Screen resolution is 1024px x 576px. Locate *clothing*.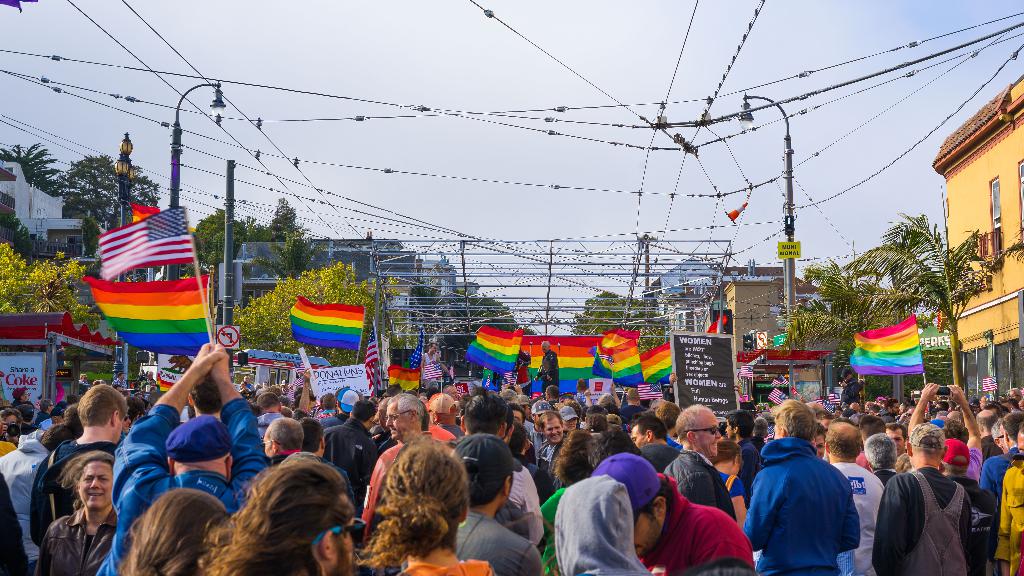
<box>0,436,49,556</box>.
